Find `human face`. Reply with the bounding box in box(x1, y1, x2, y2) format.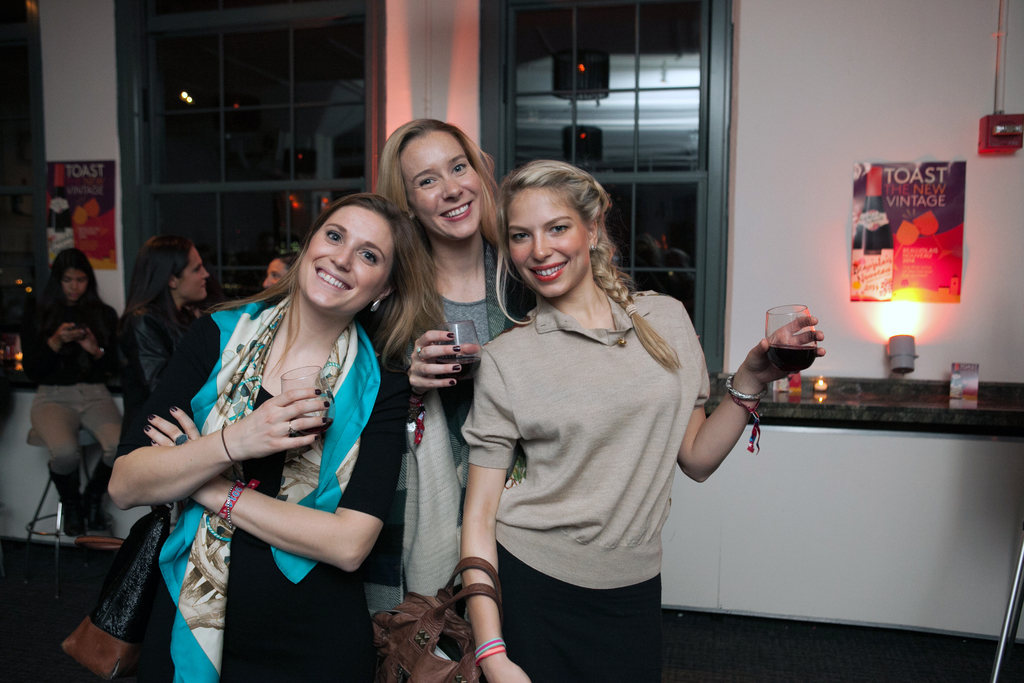
box(396, 135, 481, 236).
